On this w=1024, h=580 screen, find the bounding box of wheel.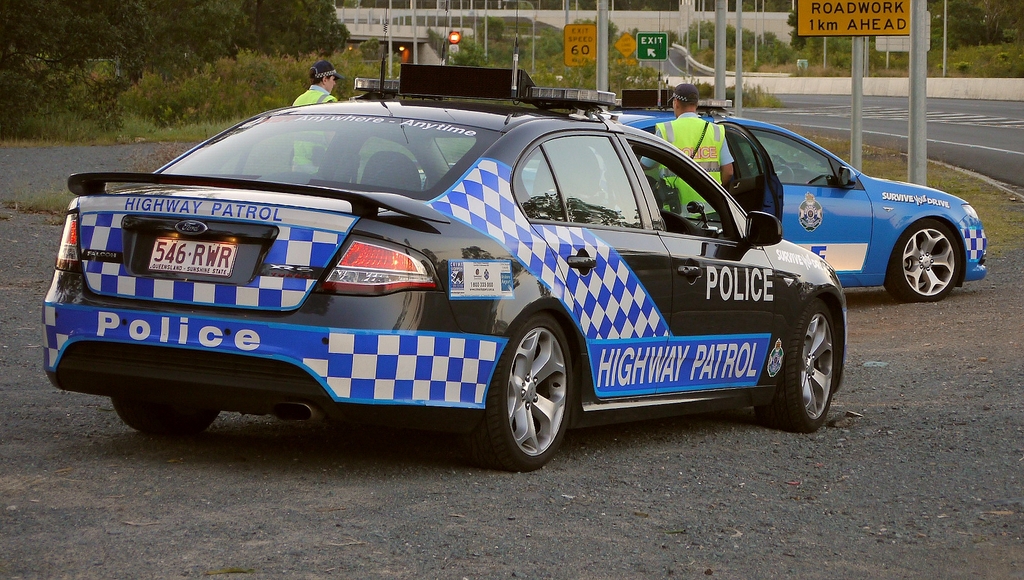
Bounding box: rect(756, 298, 832, 433).
